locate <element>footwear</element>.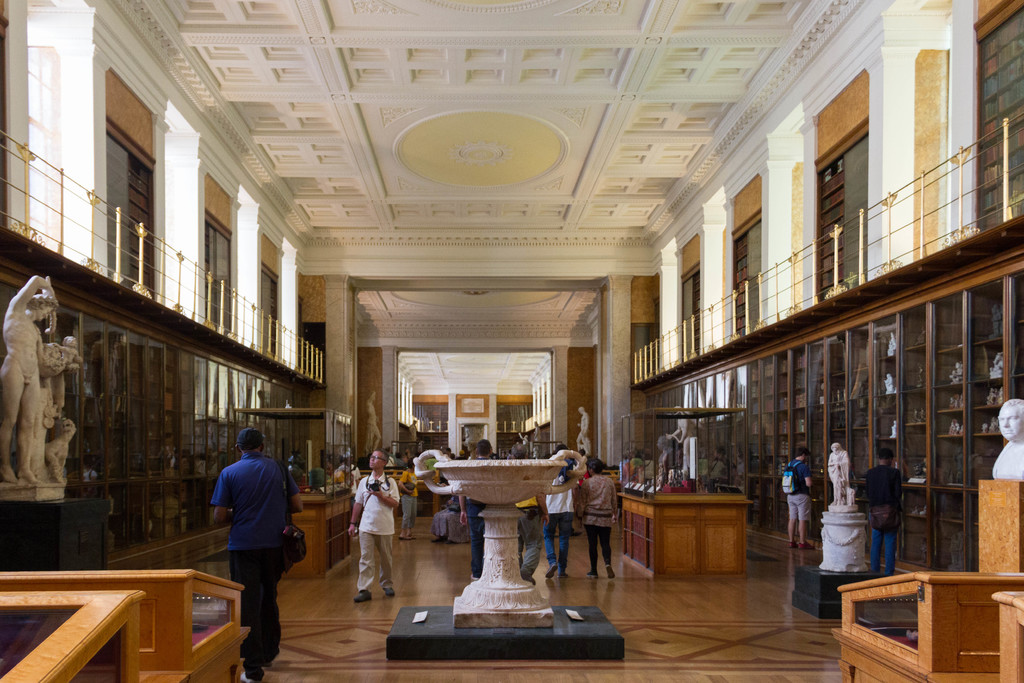
Bounding box: [785, 541, 801, 552].
